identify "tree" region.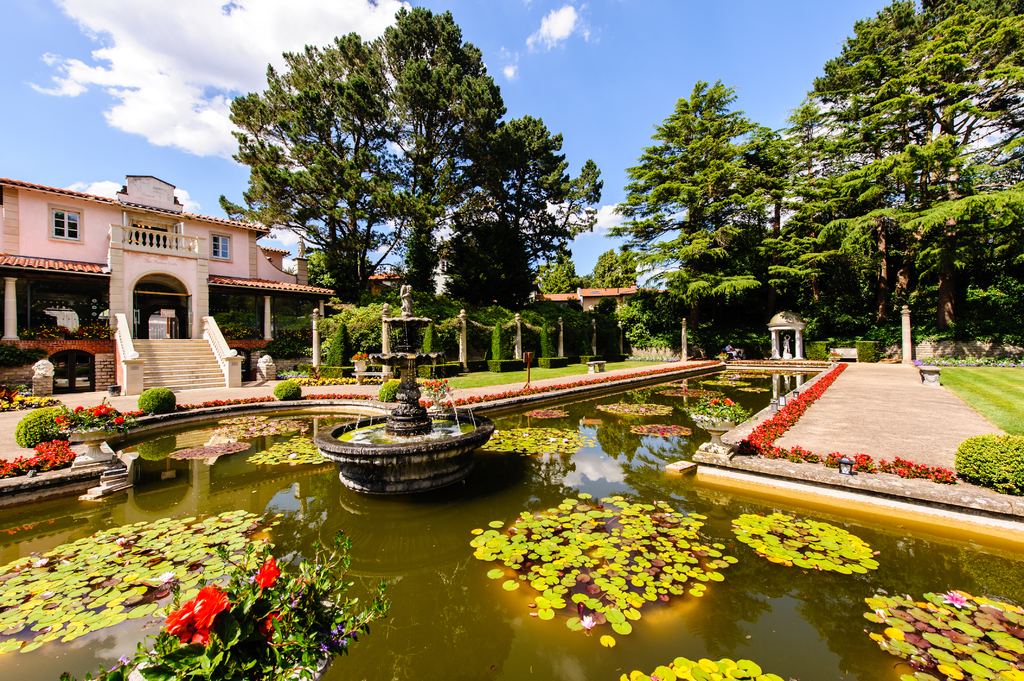
Region: [x1=530, y1=257, x2=582, y2=292].
